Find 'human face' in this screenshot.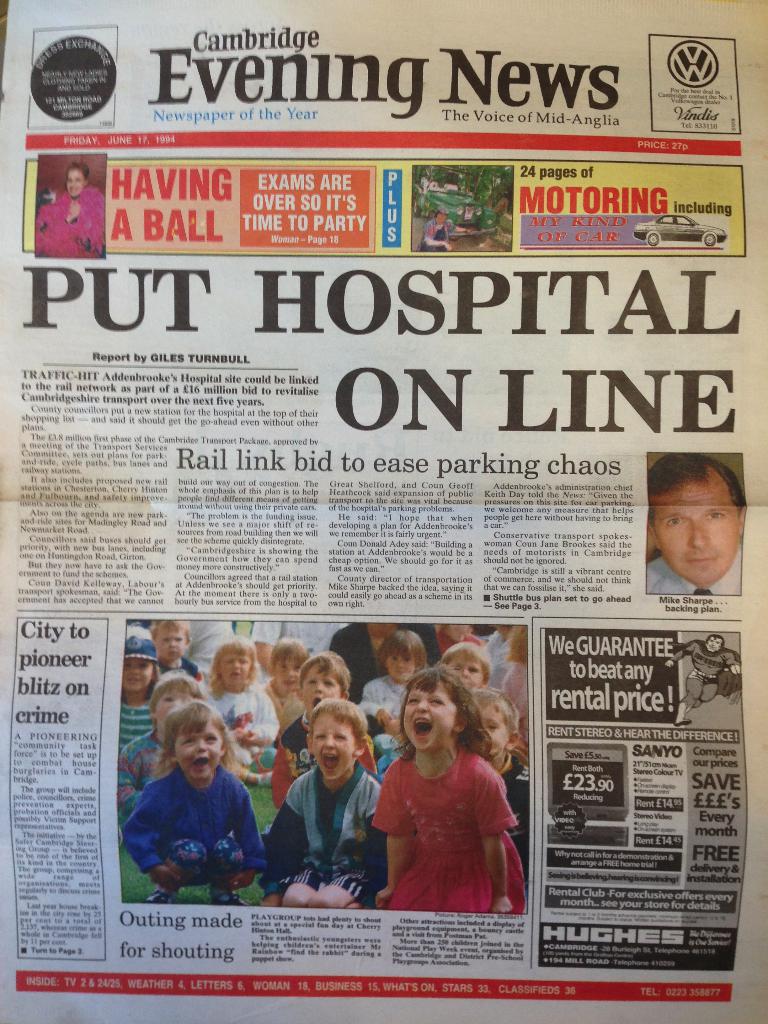
The bounding box for 'human face' is bbox=[219, 654, 252, 684].
